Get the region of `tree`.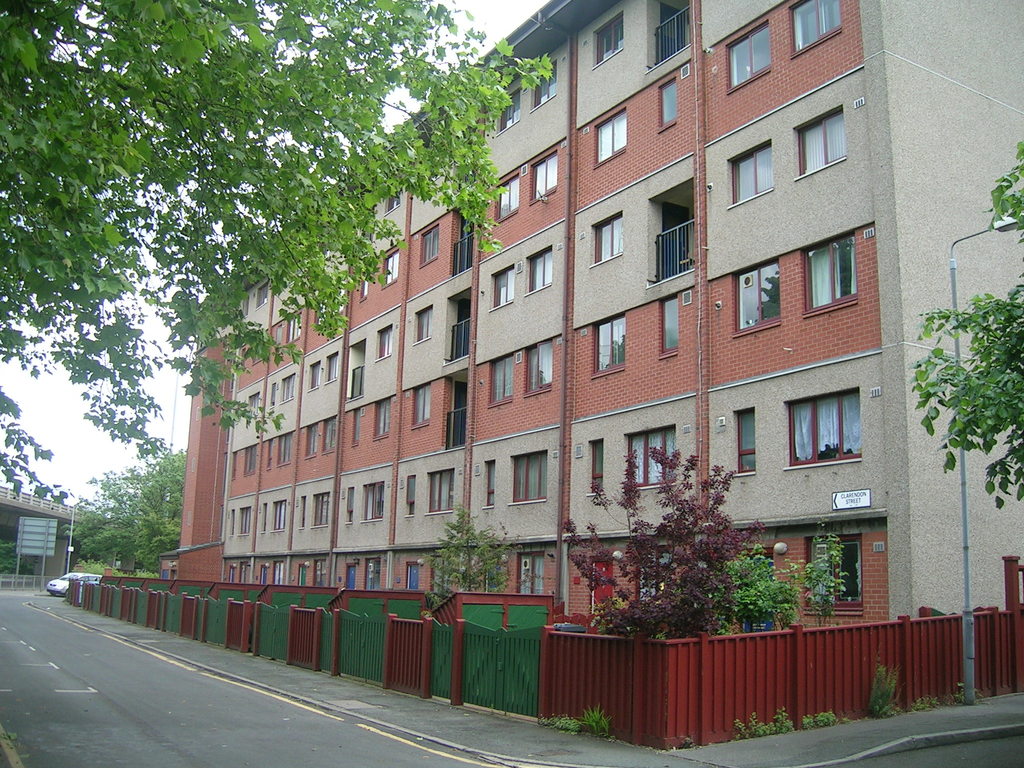
{"x1": 557, "y1": 442, "x2": 767, "y2": 637}.
